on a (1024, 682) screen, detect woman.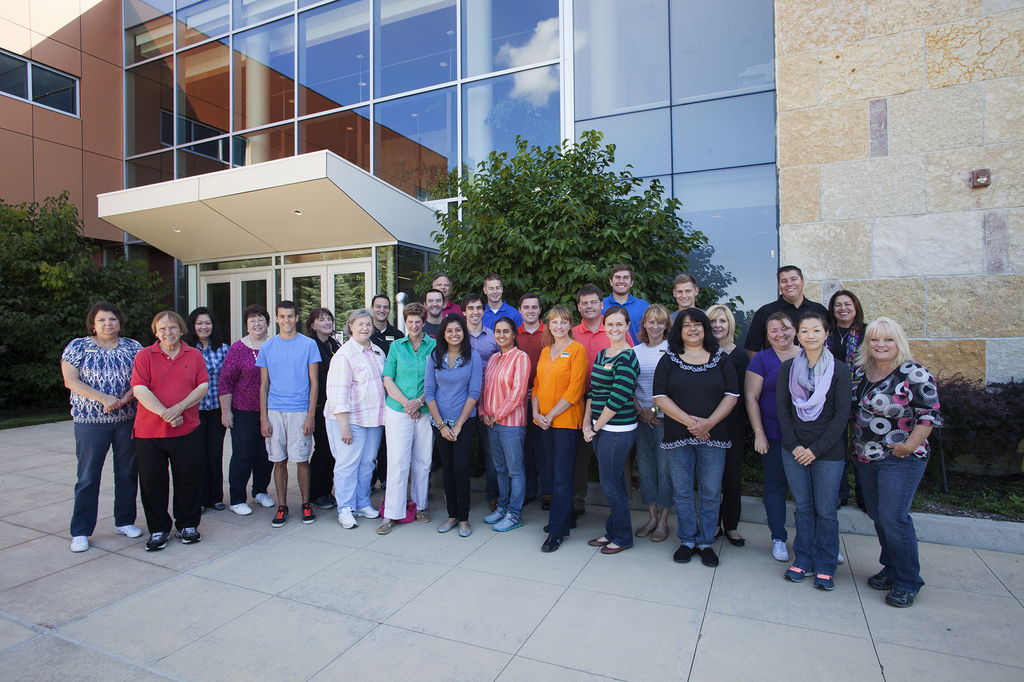
[424, 312, 483, 538].
